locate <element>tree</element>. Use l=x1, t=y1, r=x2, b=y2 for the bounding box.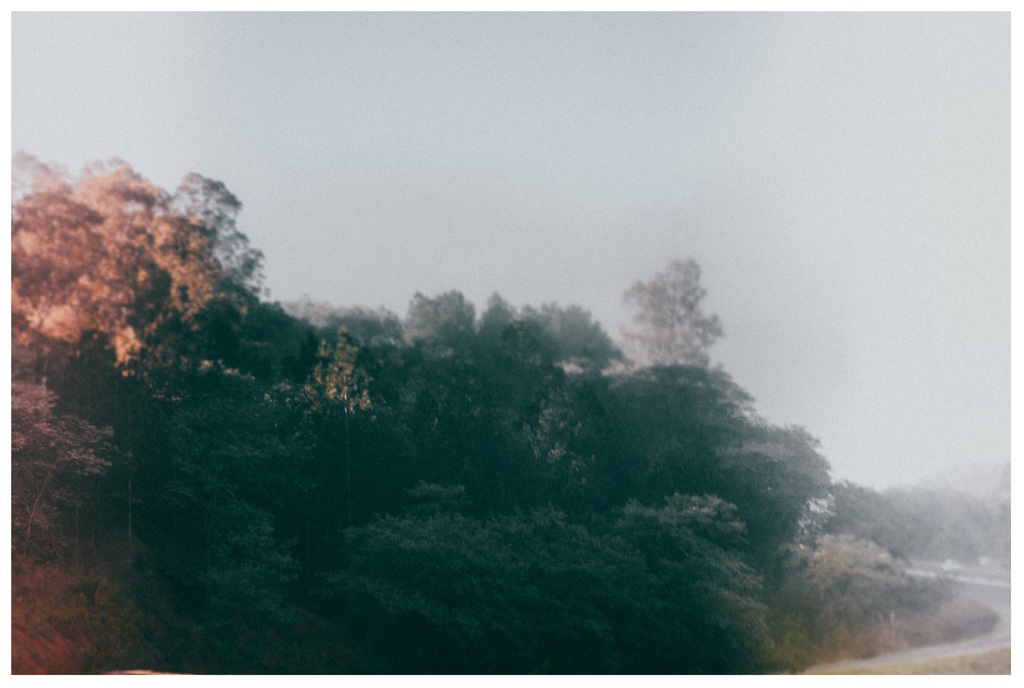
l=332, t=477, r=793, b=680.
